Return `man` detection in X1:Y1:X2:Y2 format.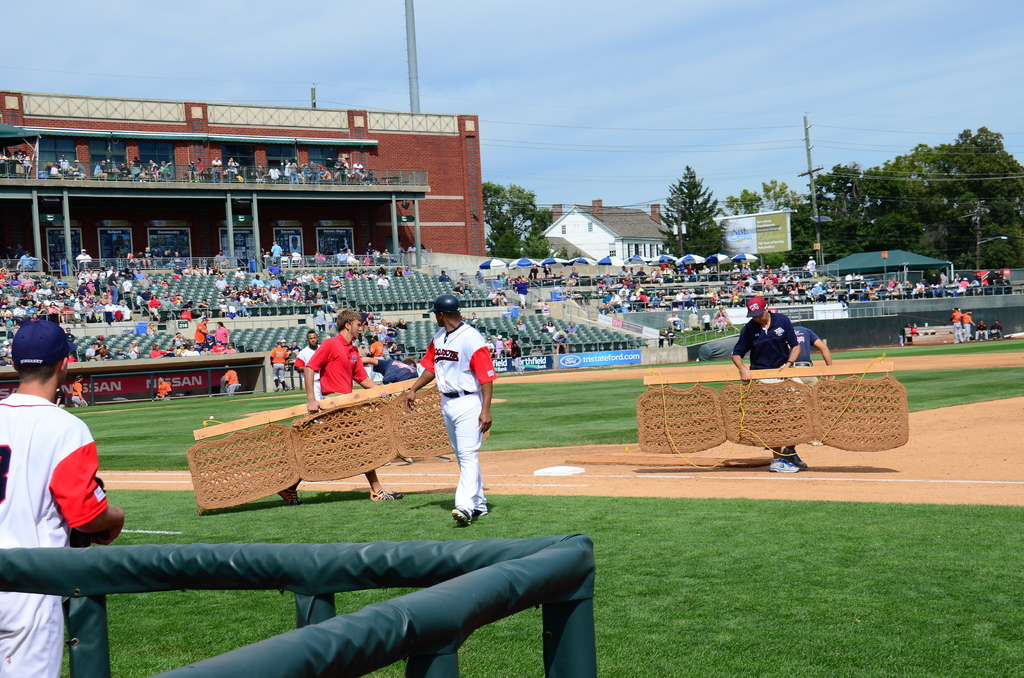
120:298:129:316.
